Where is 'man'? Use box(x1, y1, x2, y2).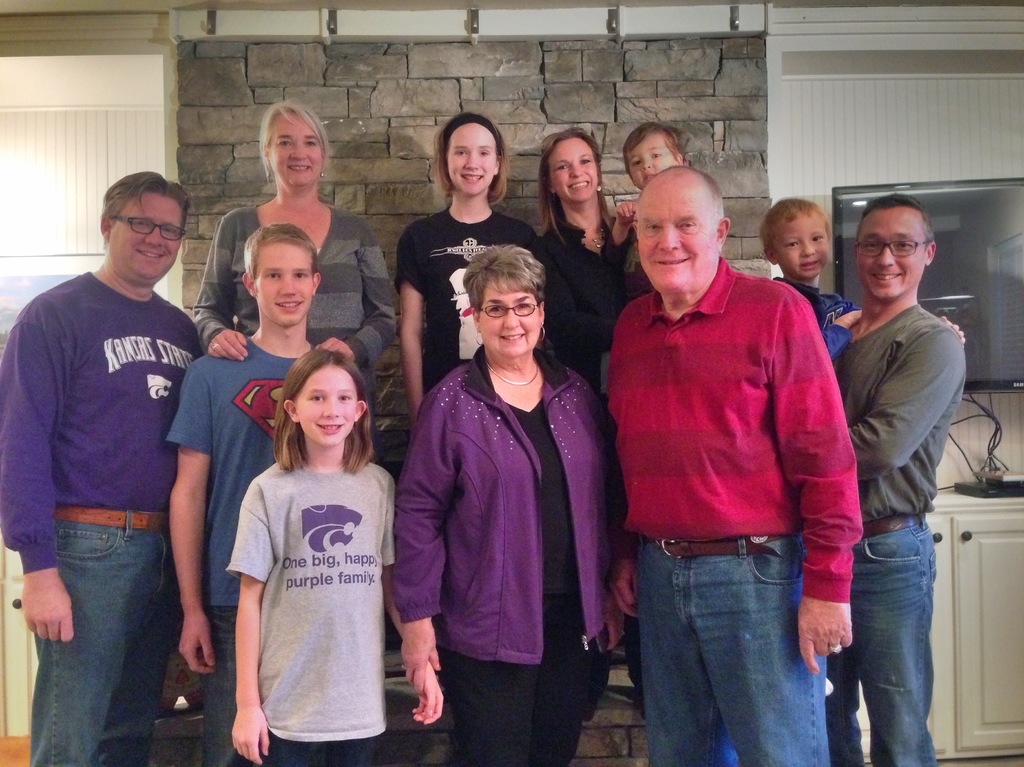
box(602, 166, 864, 766).
